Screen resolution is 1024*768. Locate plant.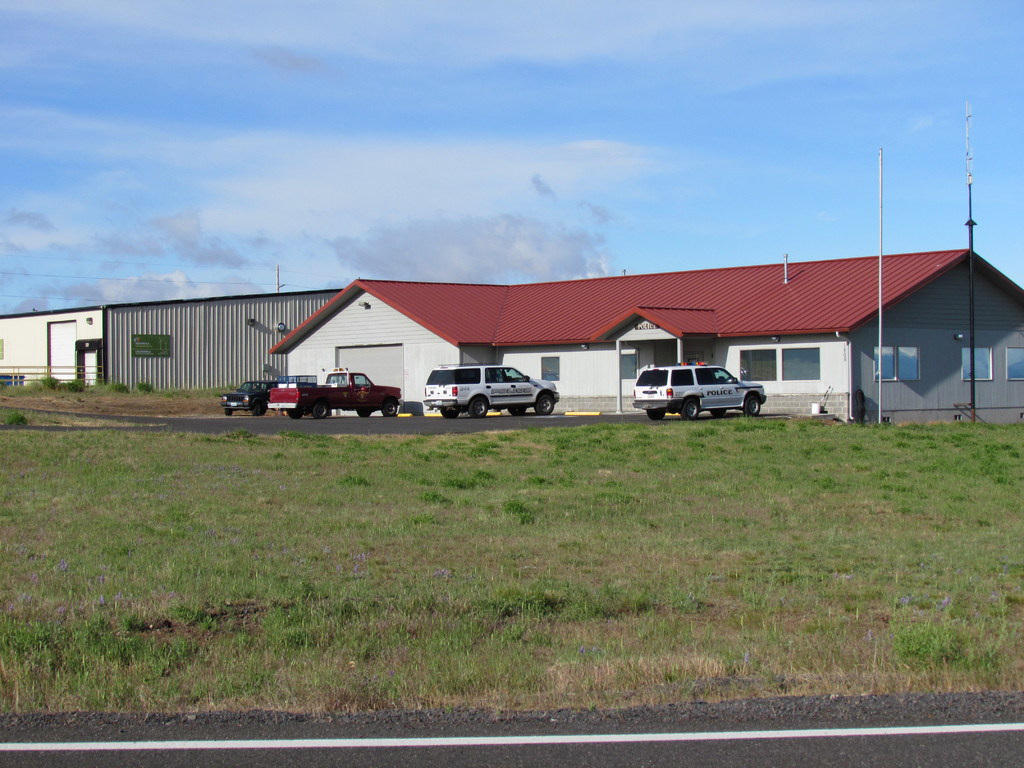
<bbox>0, 373, 60, 401</bbox>.
